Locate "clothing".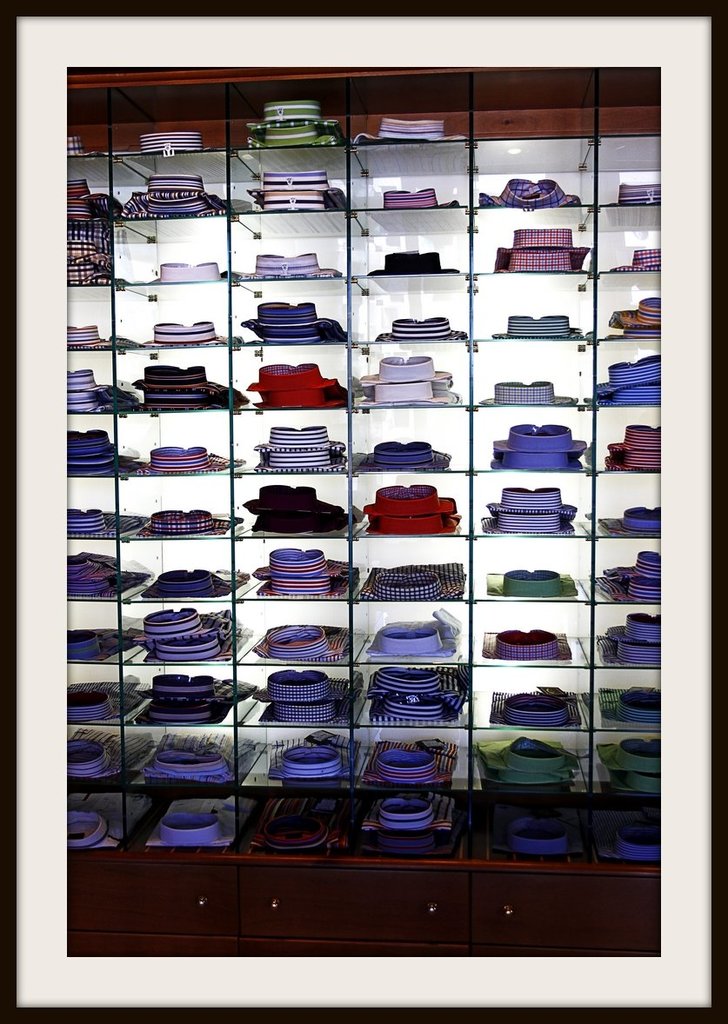
Bounding box: select_region(363, 724, 455, 784).
